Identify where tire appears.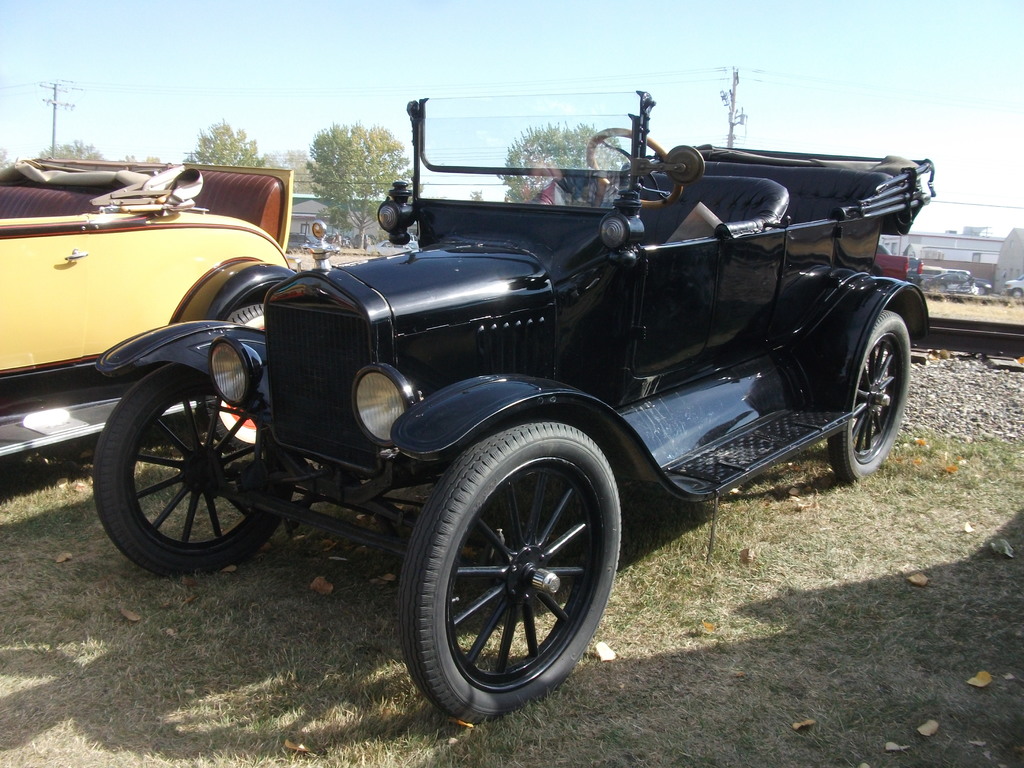
Appears at crop(383, 427, 616, 721).
